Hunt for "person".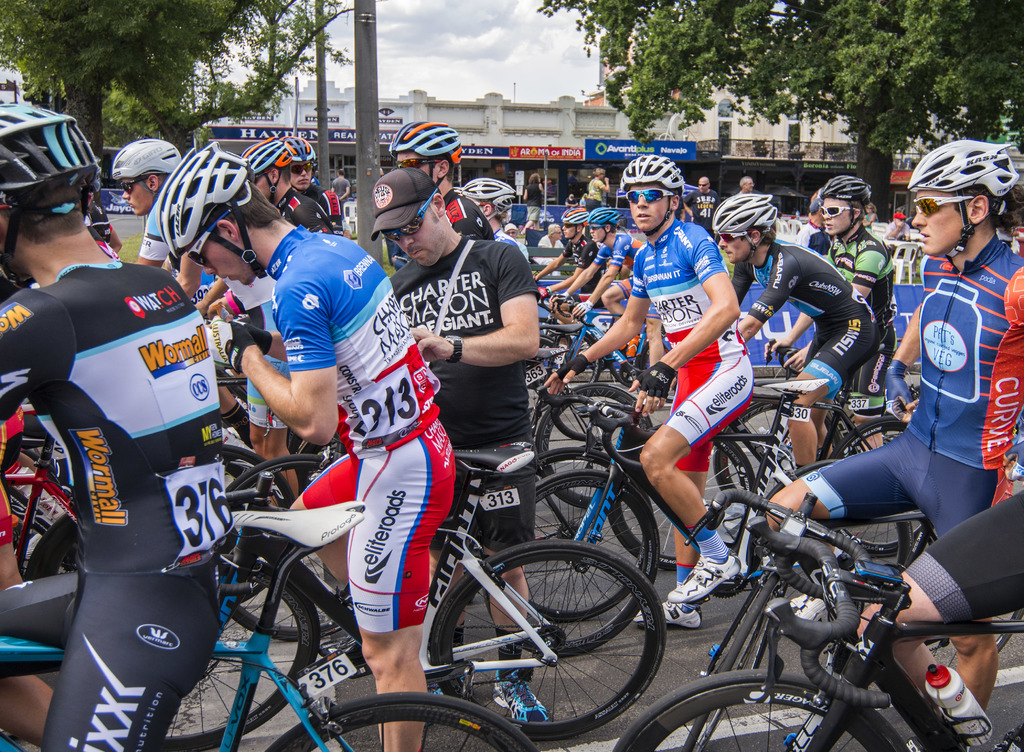
Hunted down at (left=332, top=168, right=351, bottom=198).
